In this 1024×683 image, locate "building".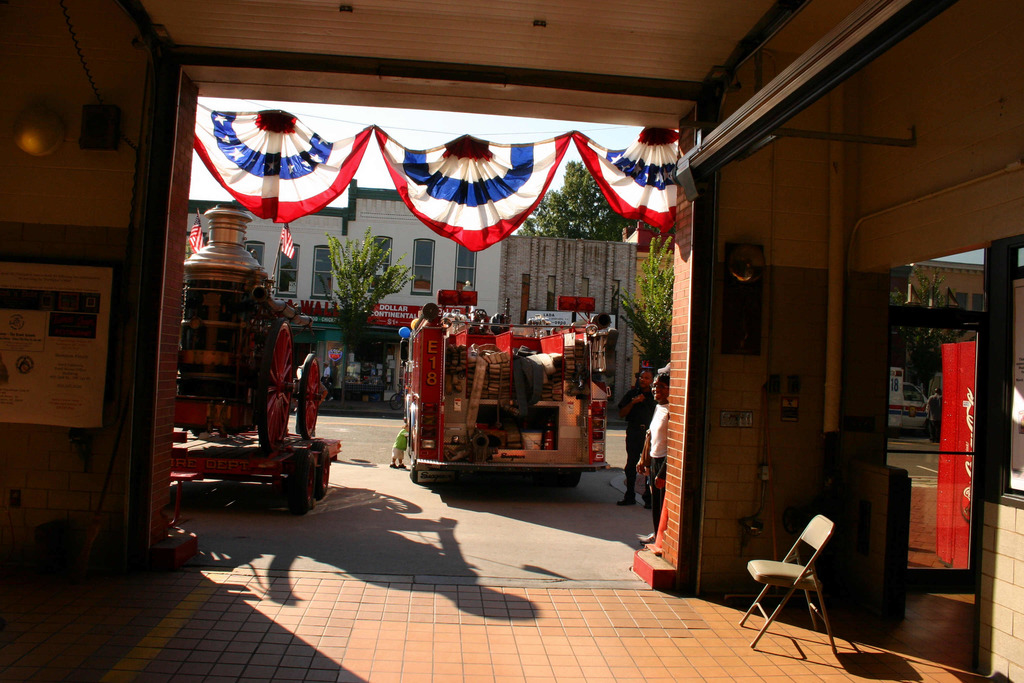
Bounding box: [182,183,500,398].
